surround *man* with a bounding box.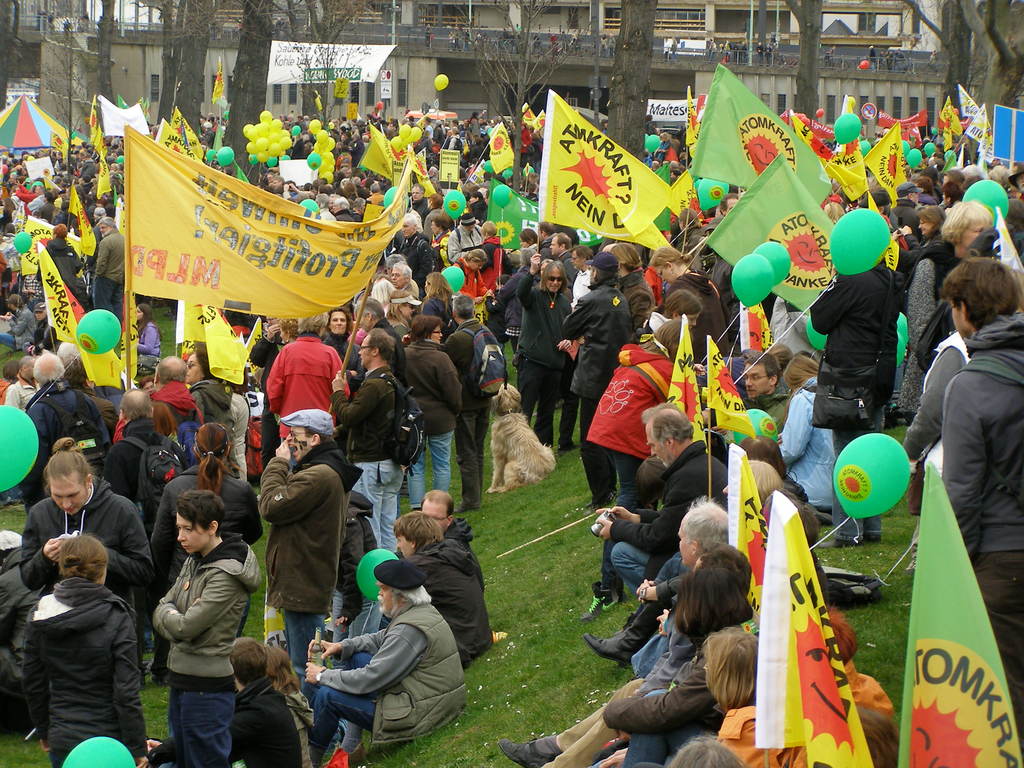
(left=602, top=236, right=646, bottom=333).
